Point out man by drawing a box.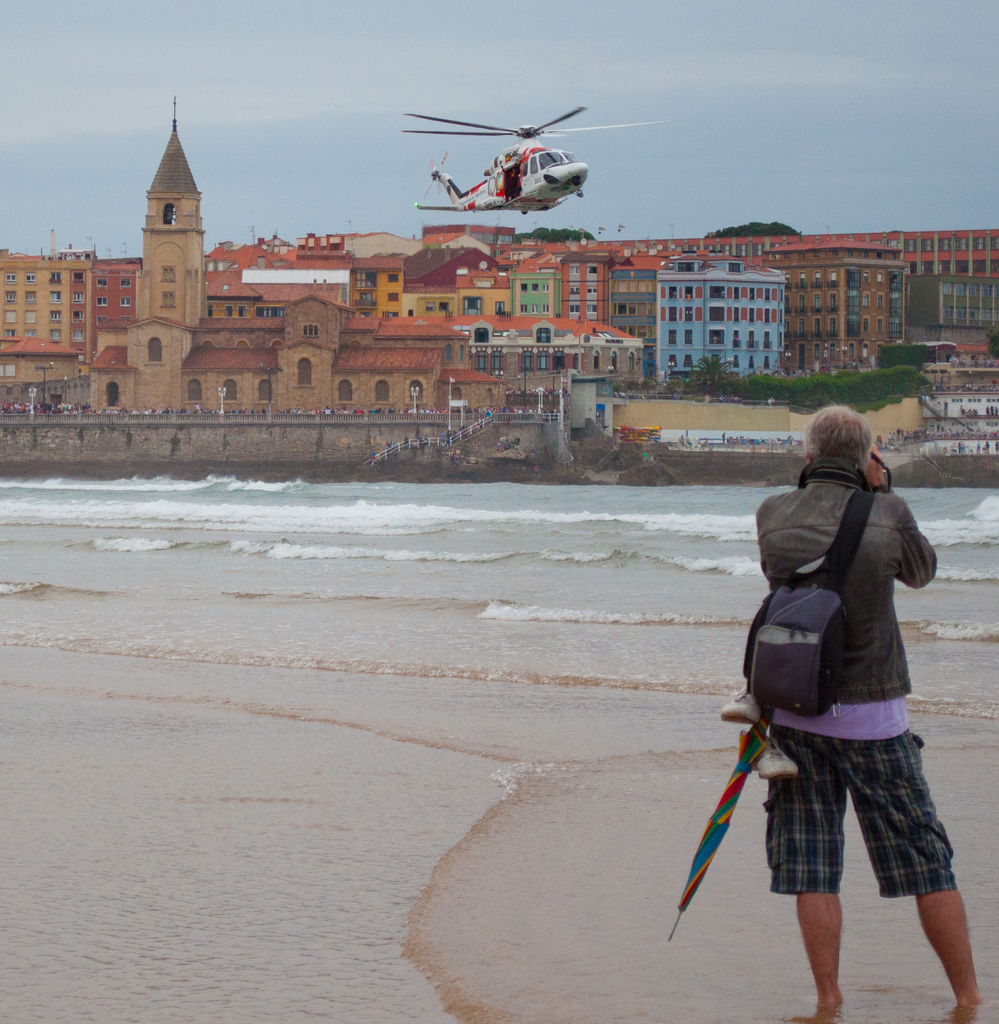
select_region(687, 415, 970, 980).
